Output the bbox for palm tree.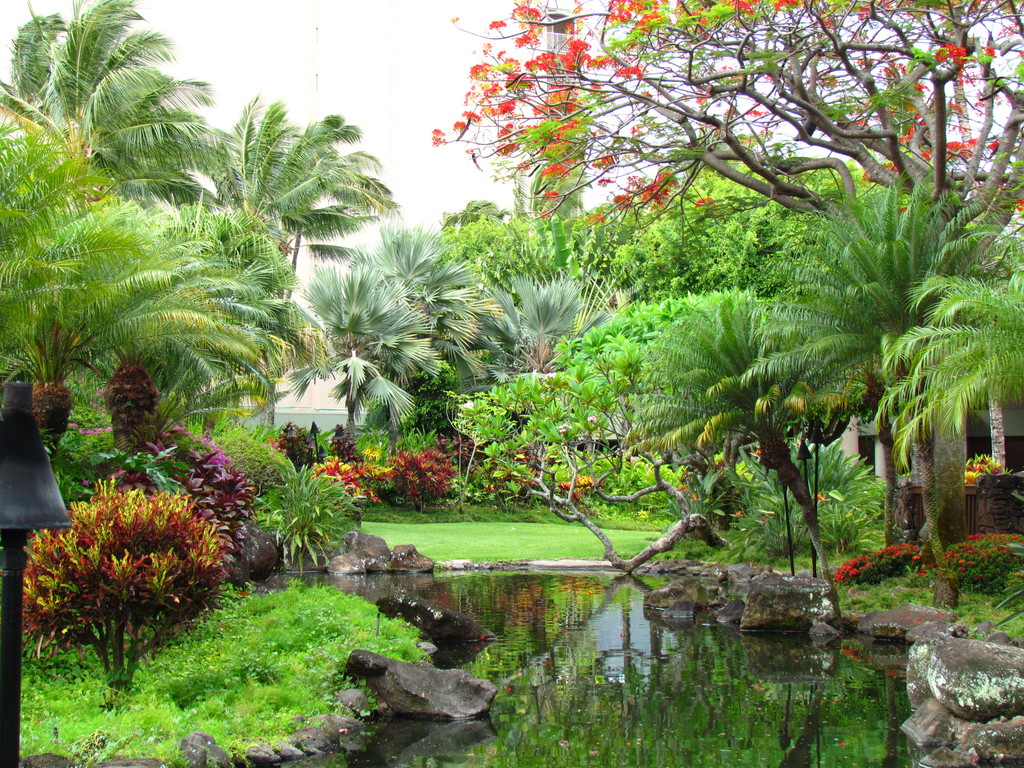
box=[268, 113, 368, 292].
